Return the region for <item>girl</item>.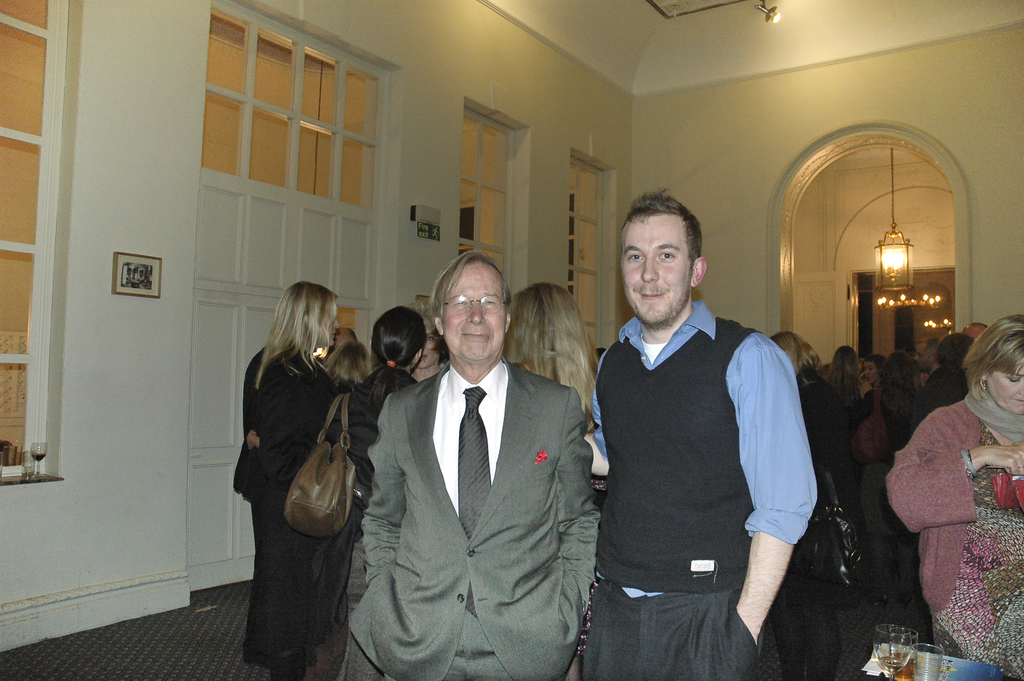
511, 283, 593, 427.
